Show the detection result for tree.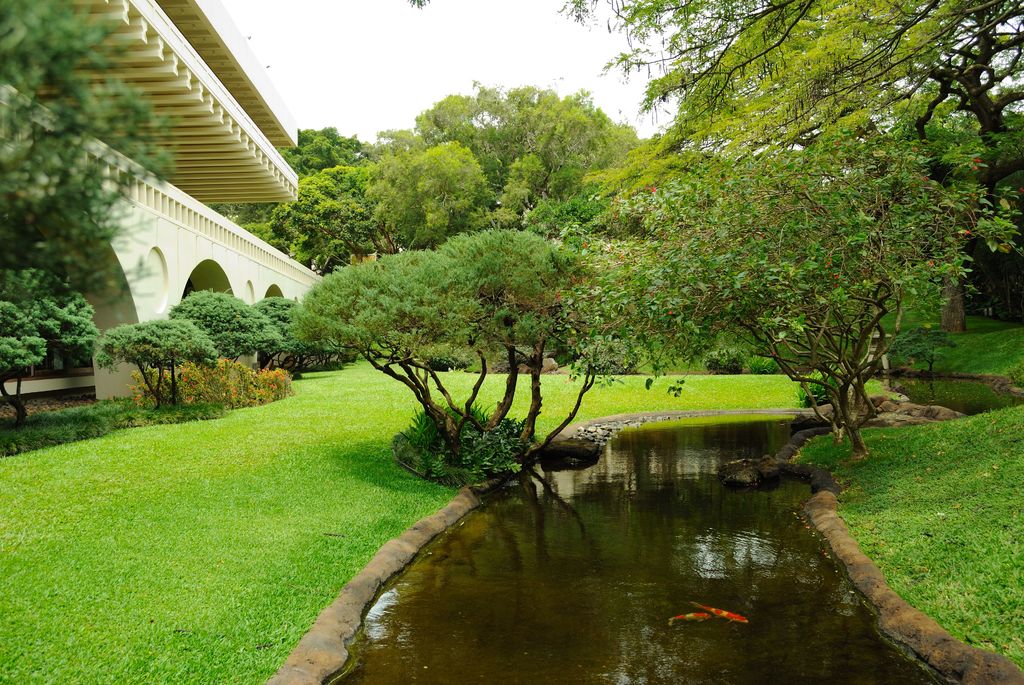
bbox(0, 299, 44, 397).
